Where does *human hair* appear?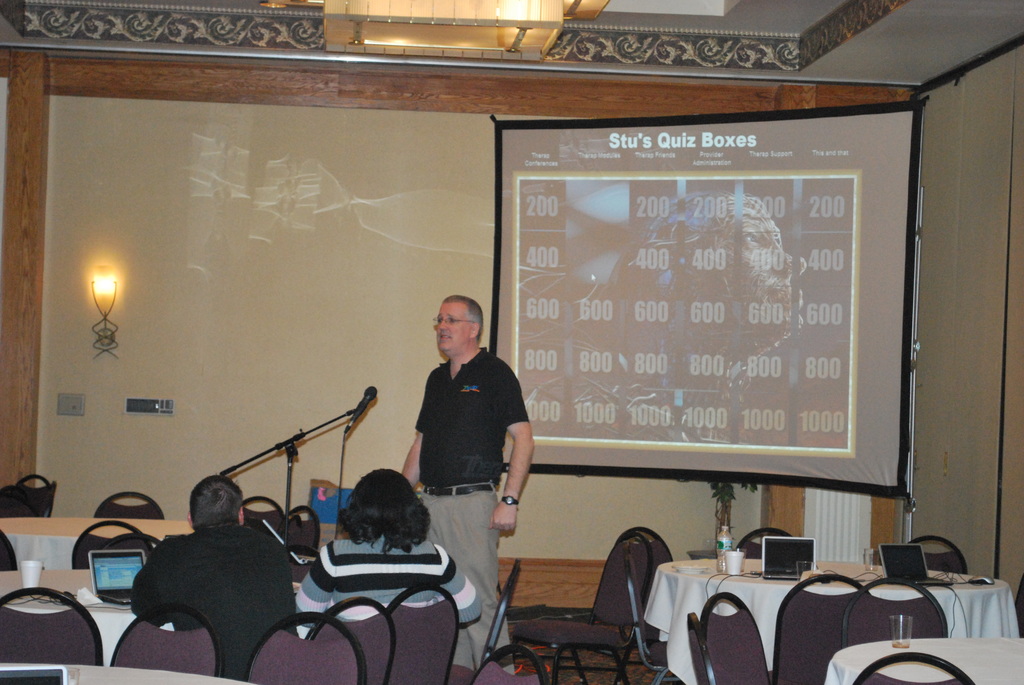
Appears at 348/478/425/567.
